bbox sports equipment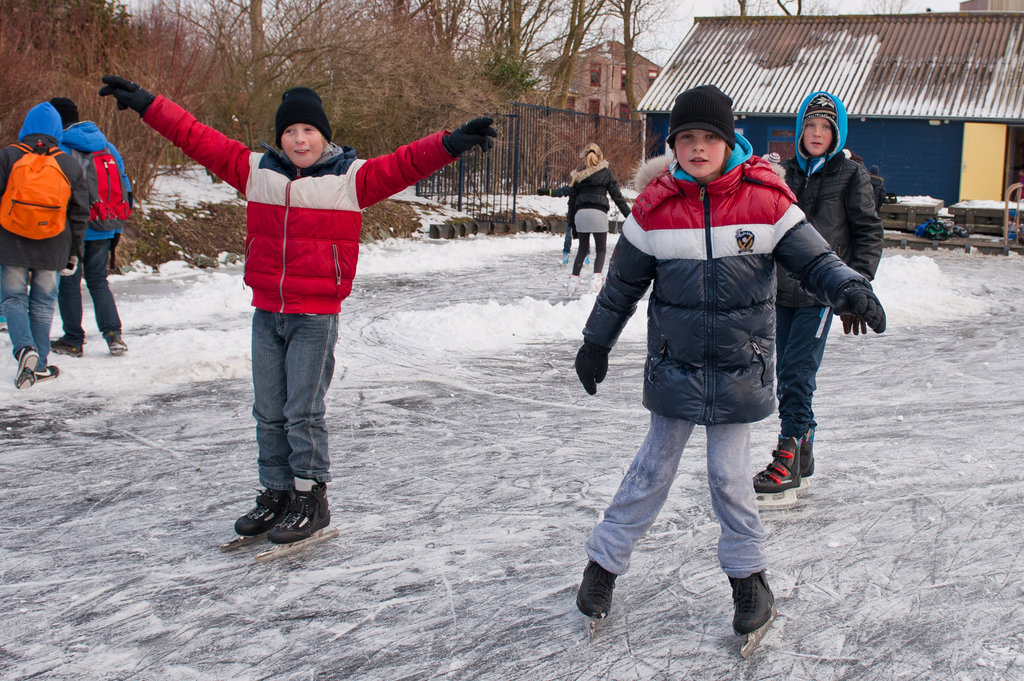
detection(723, 564, 782, 657)
